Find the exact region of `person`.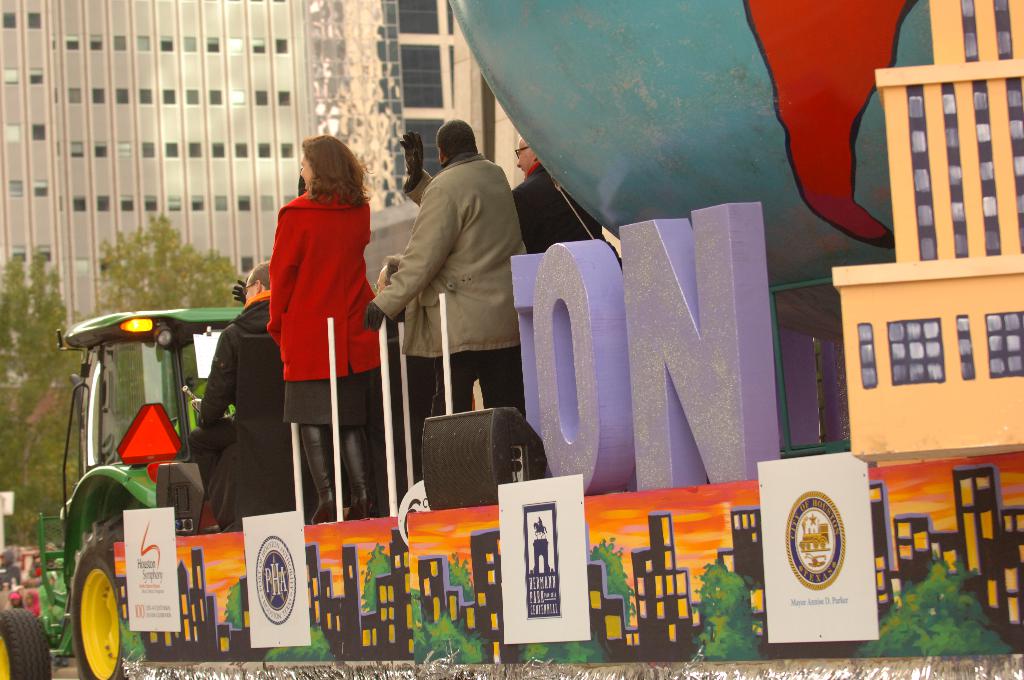
Exact region: {"left": 358, "top": 119, "right": 530, "bottom": 418}.
